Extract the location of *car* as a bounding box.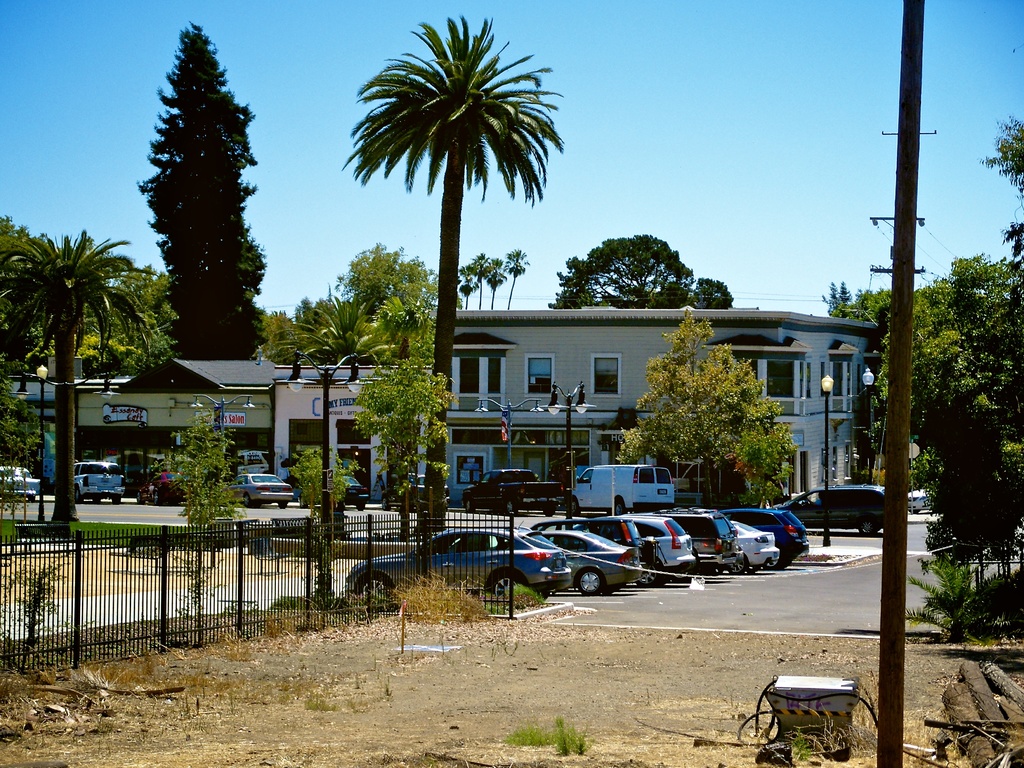
Rect(138, 474, 188, 505).
